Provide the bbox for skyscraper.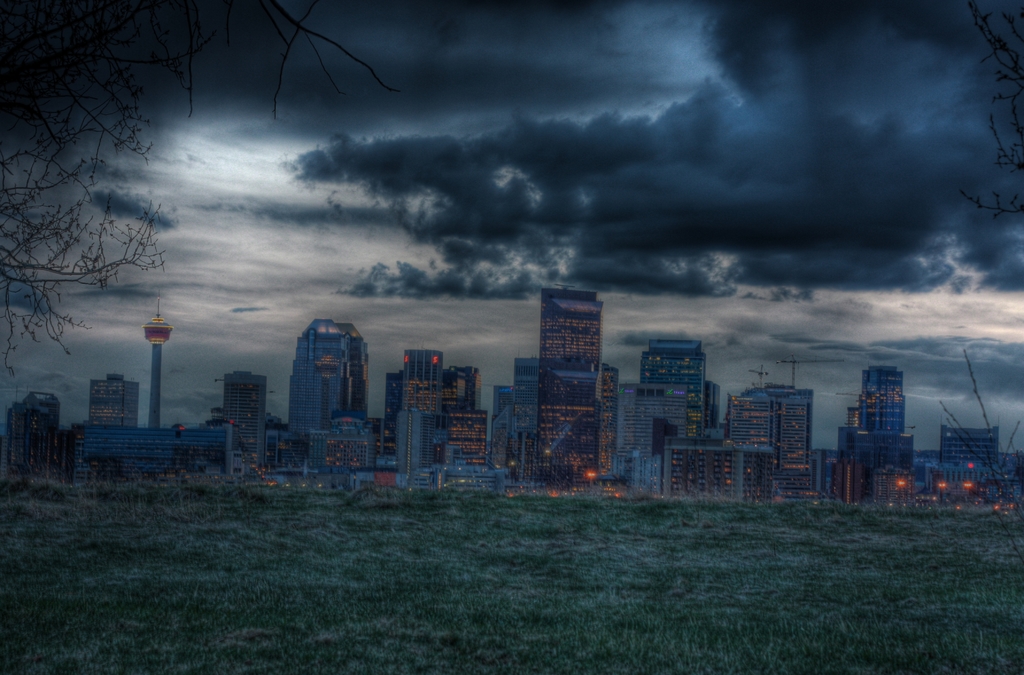
x1=10, y1=387, x2=58, y2=477.
